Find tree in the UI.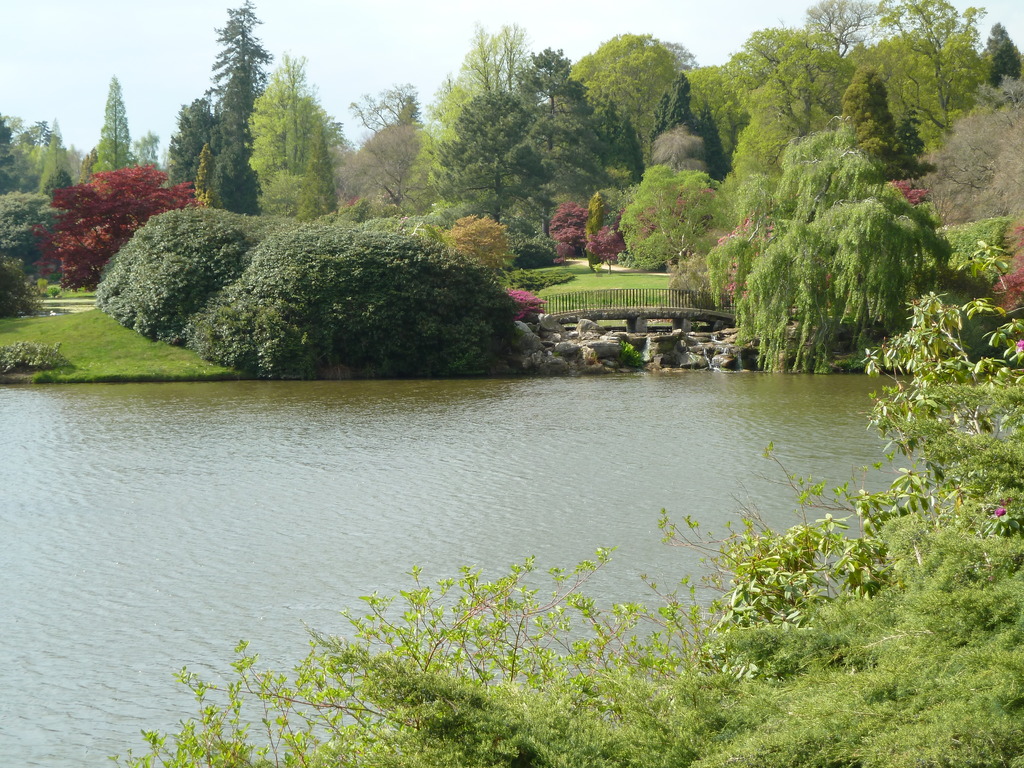
UI element at x1=90, y1=71, x2=131, y2=172.
